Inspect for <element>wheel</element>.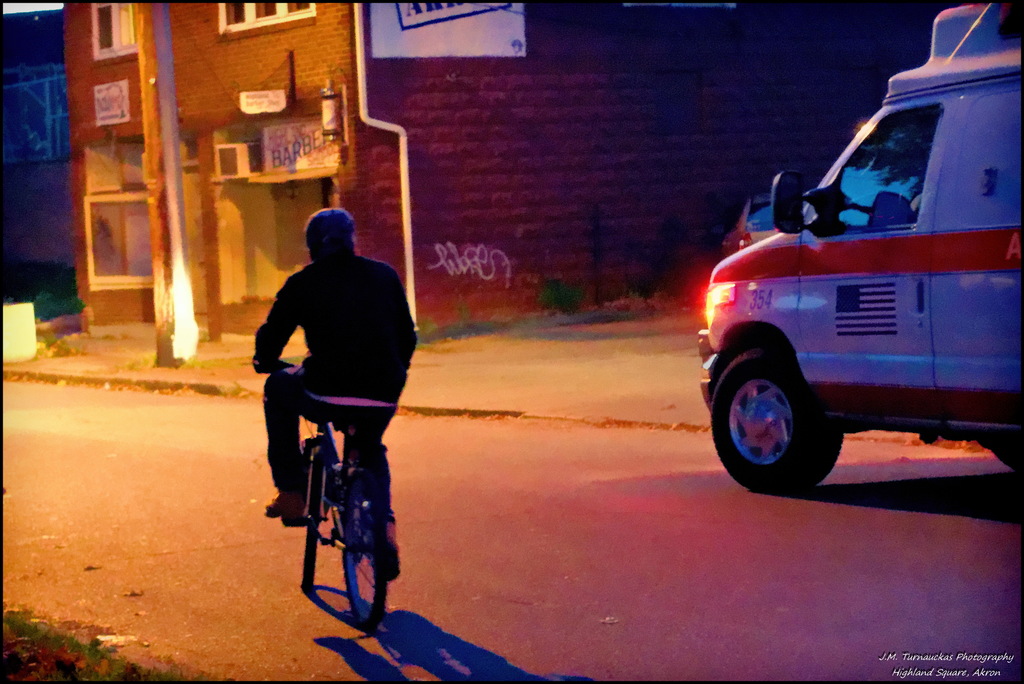
Inspection: bbox=[990, 434, 1023, 474].
